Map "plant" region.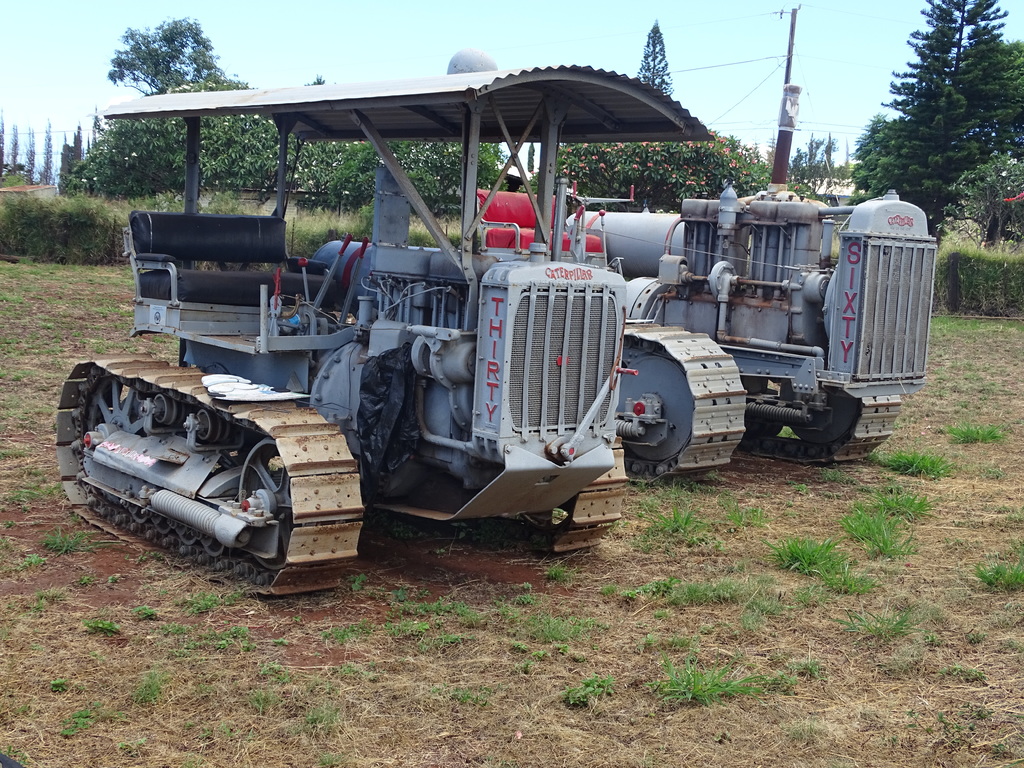
Mapped to bbox=(961, 628, 988, 648).
